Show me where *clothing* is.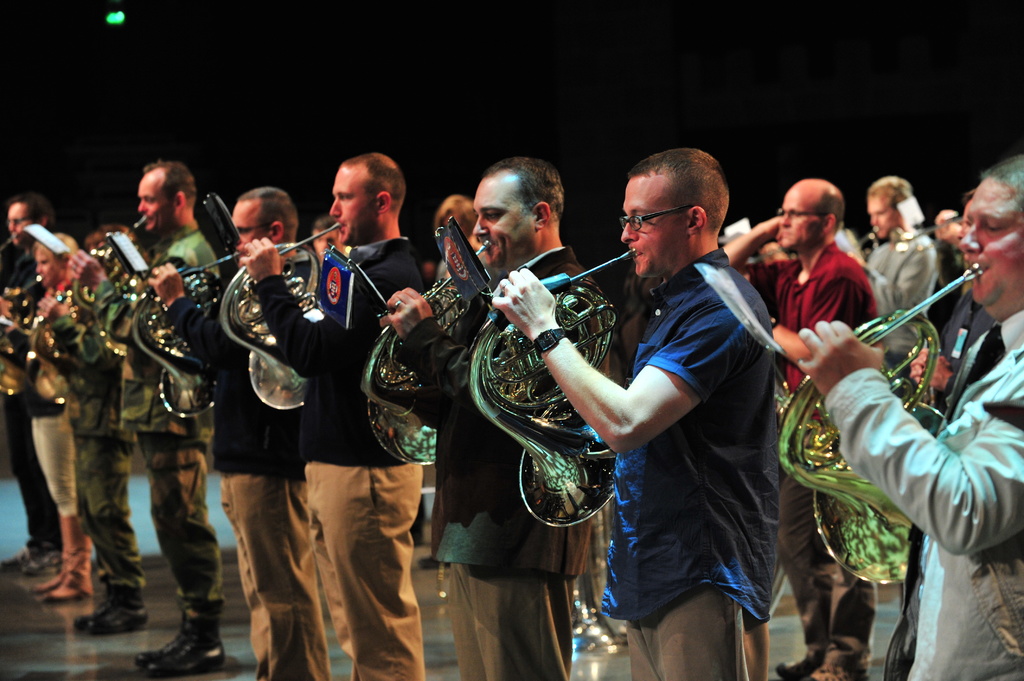
*clothing* is at bbox=(613, 254, 780, 680).
